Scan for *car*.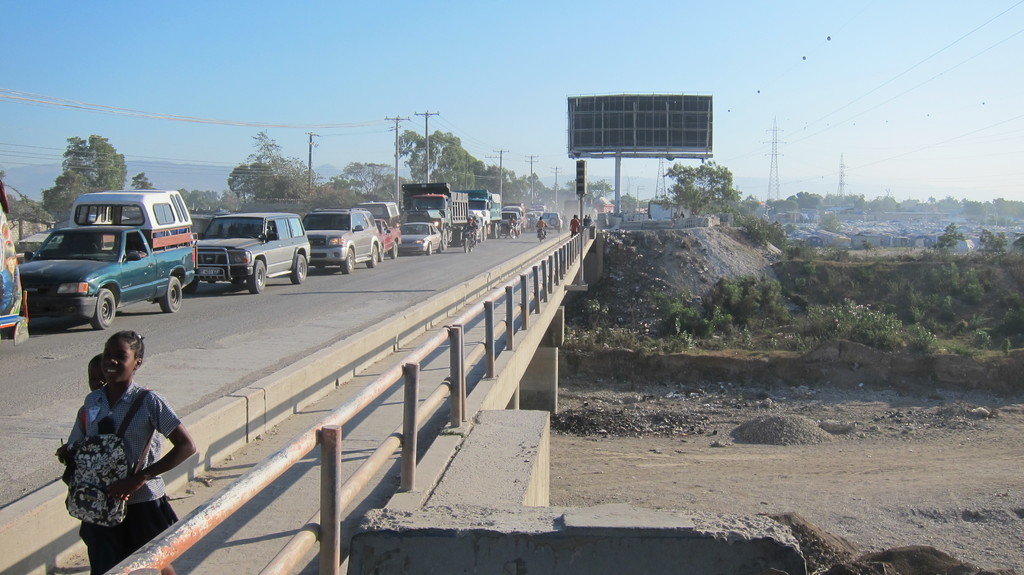
Scan result: Rect(198, 211, 310, 296).
